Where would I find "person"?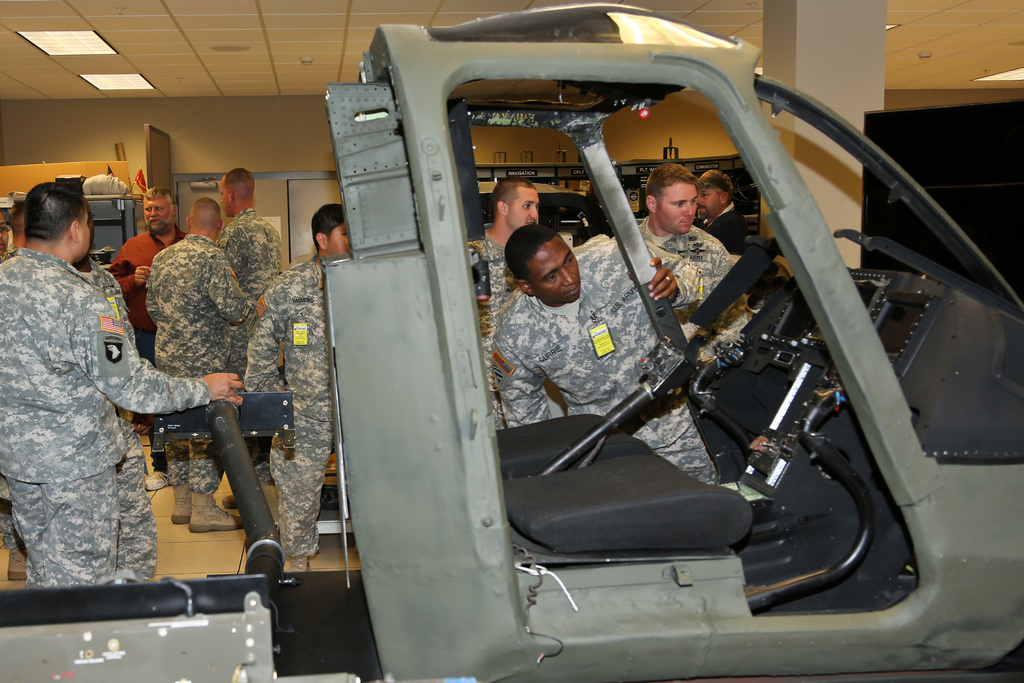
At (left=469, top=165, right=535, bottom=422).
